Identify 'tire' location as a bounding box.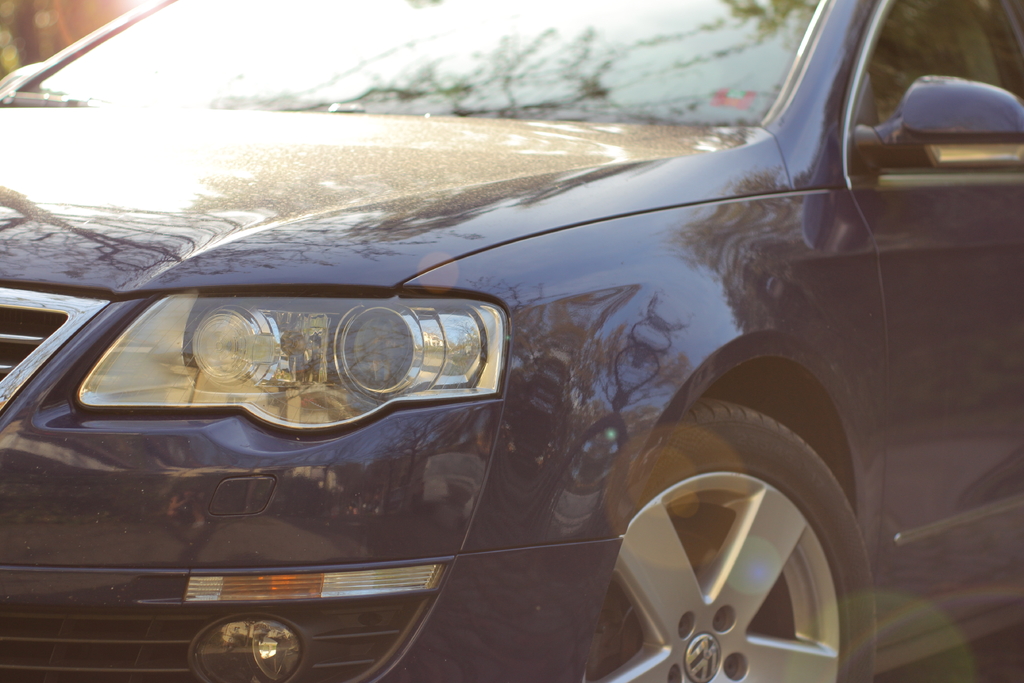
detection(613, 347, 889, 682).
